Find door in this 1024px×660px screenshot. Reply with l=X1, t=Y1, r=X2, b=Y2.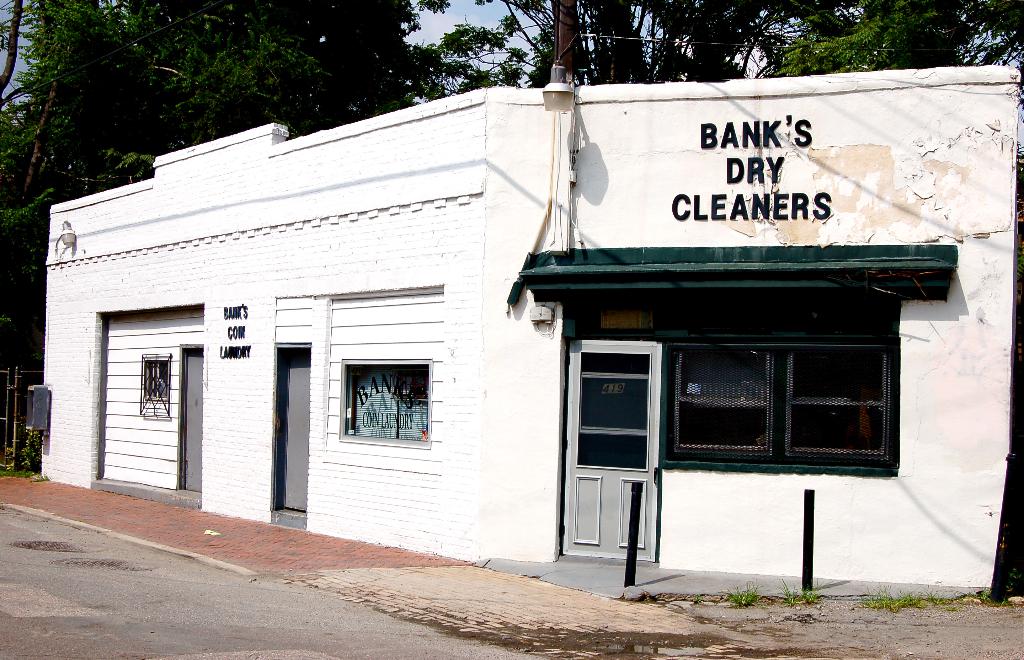
l=186, t=353, r=202, b=495.
